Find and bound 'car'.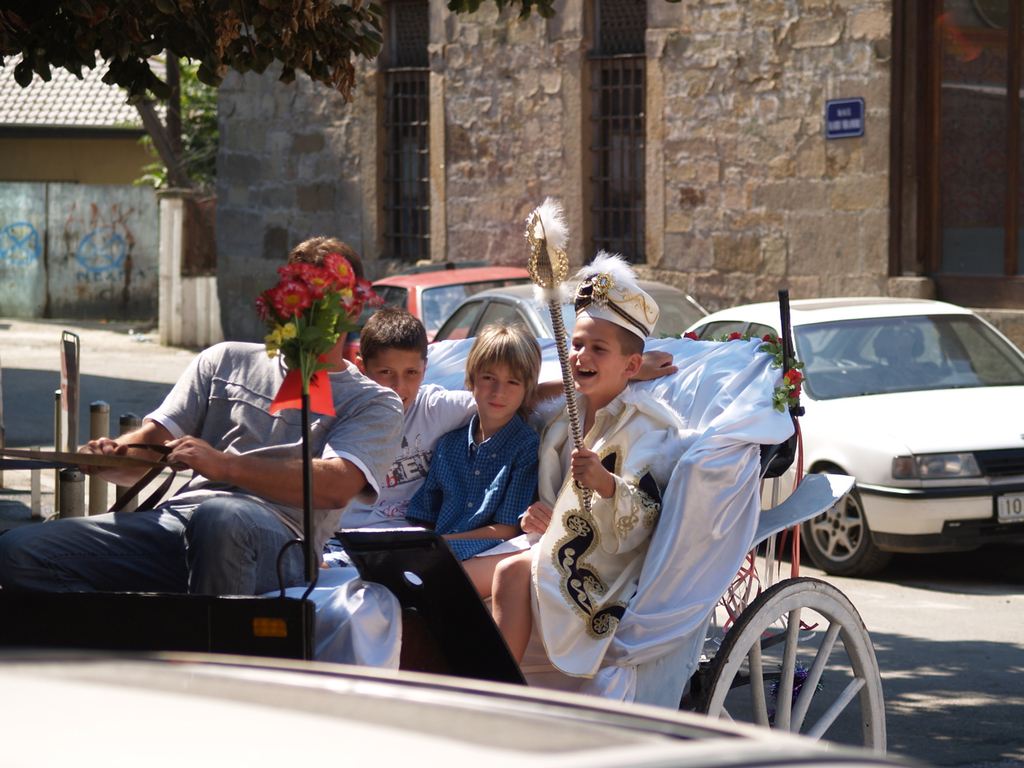
Bound: {"left": 431, "top": 286, "right": 719, "bottom": 382}.
